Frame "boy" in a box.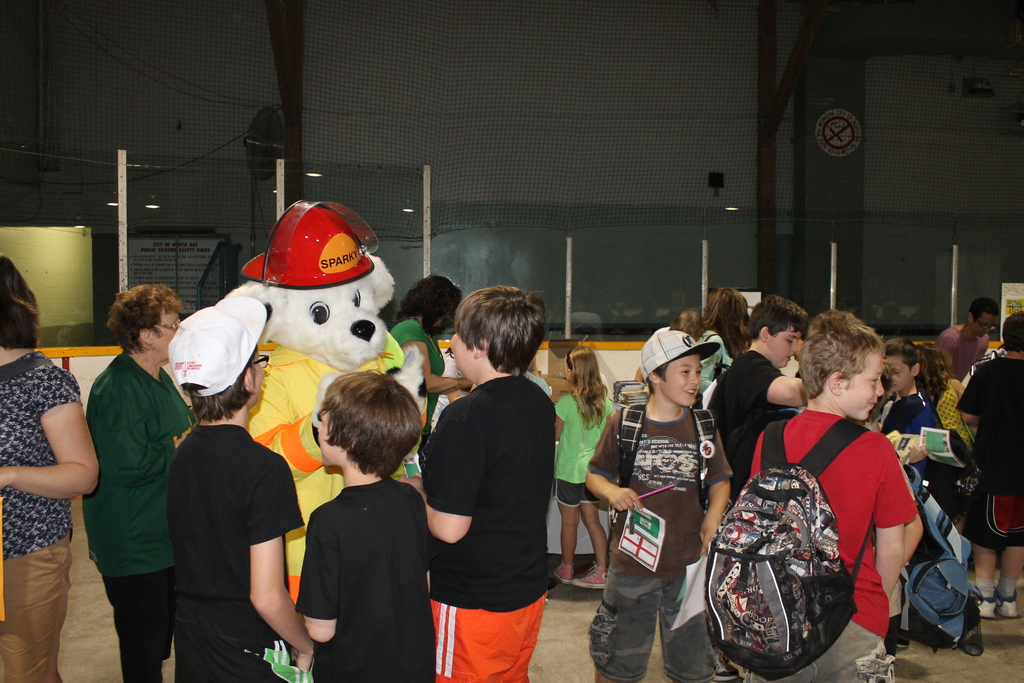
x1=959, y1=312, x2=1023, y2=620.
